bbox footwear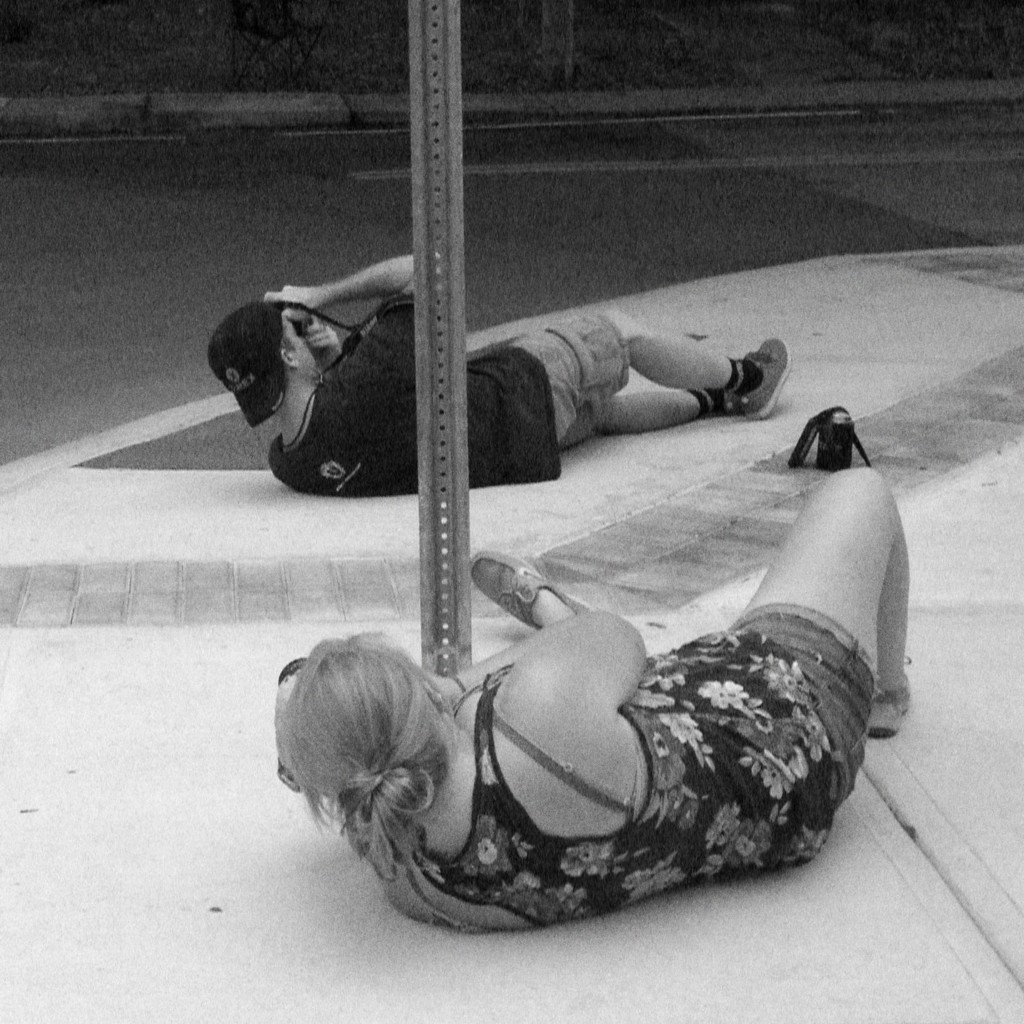
718,337,786,424
